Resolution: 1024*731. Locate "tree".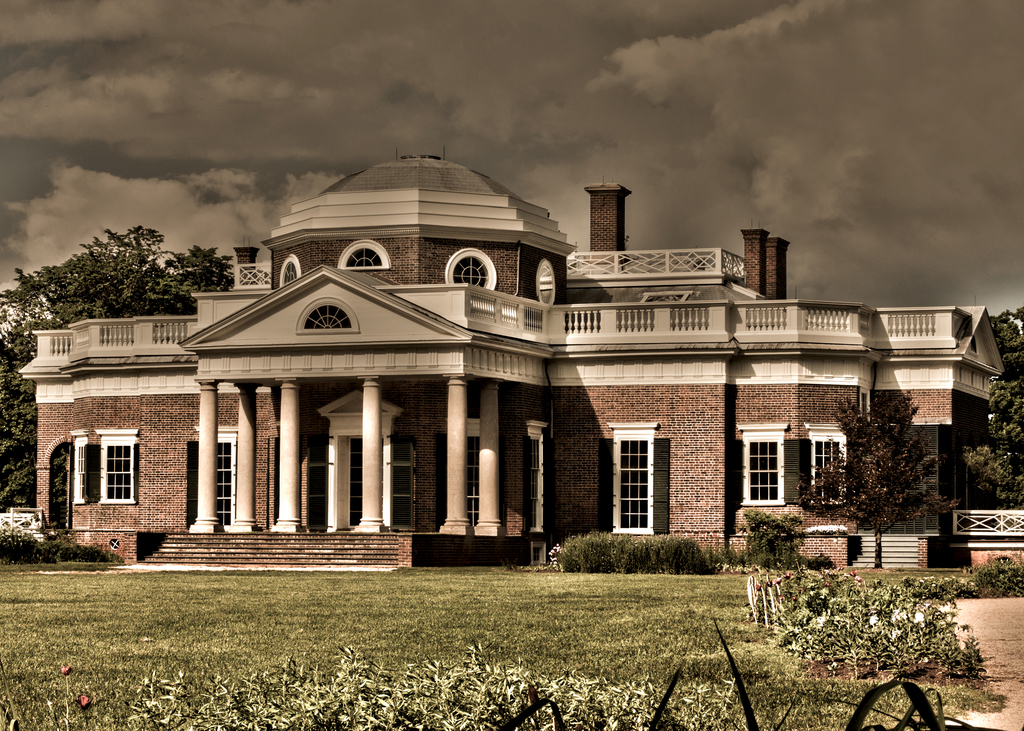
(x1=784, y1=390, x2=963, y2=566).
